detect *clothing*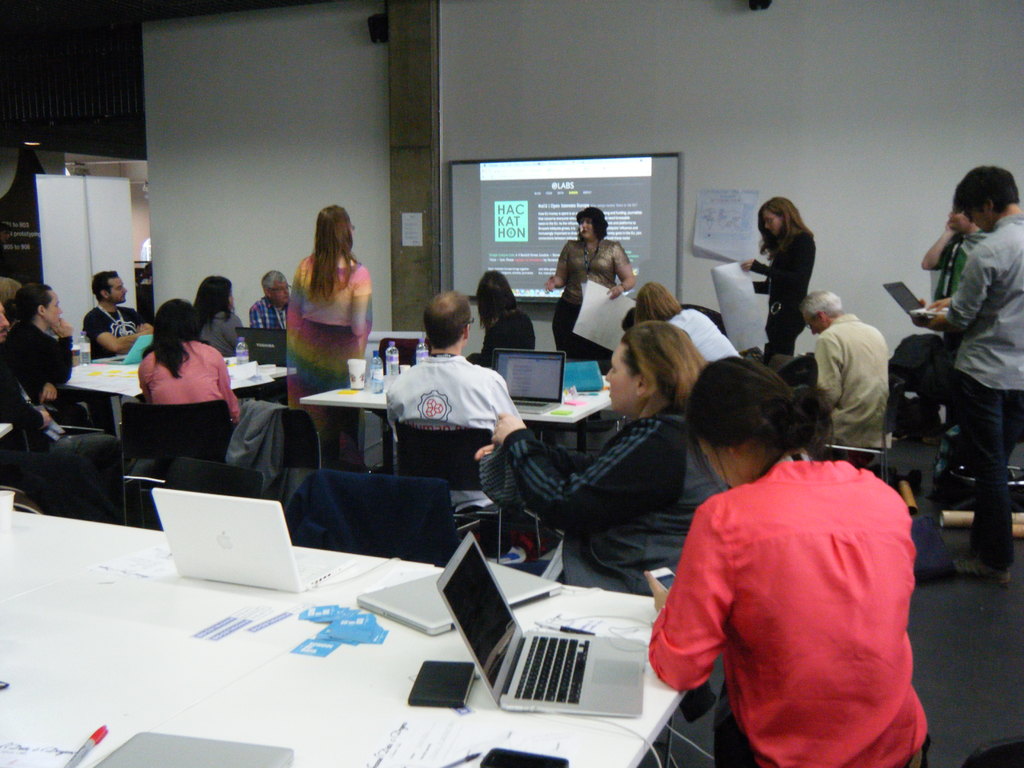
927, 230, 985, 308
